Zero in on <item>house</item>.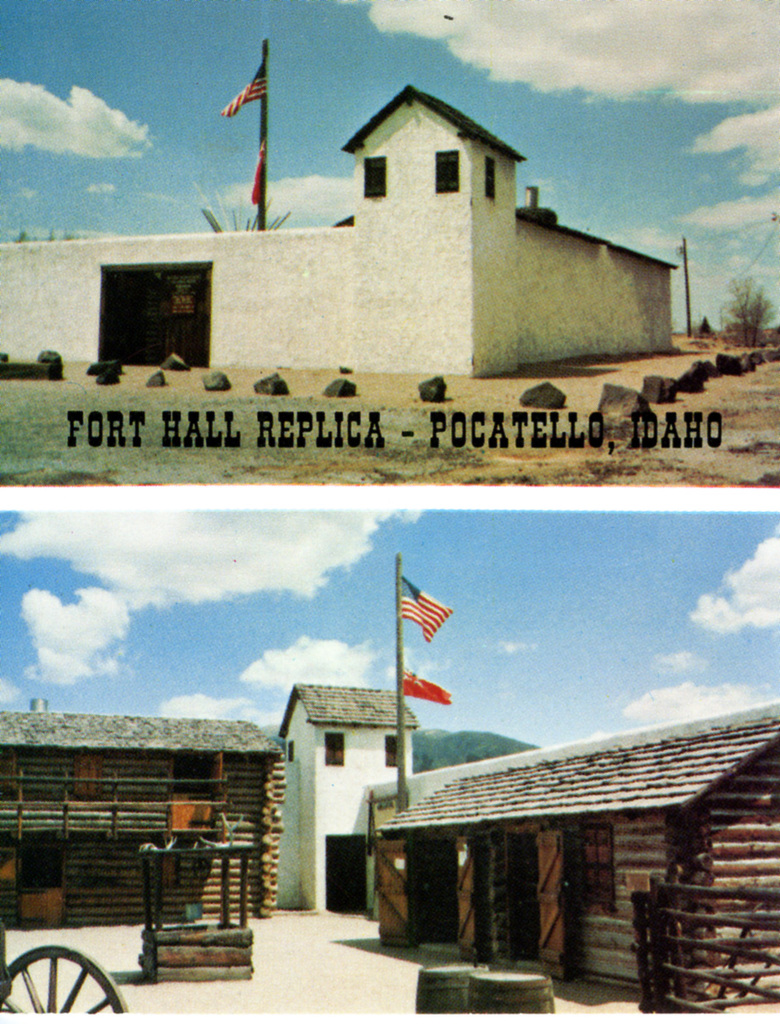
Zeroed in: 358 708 779 1021.
